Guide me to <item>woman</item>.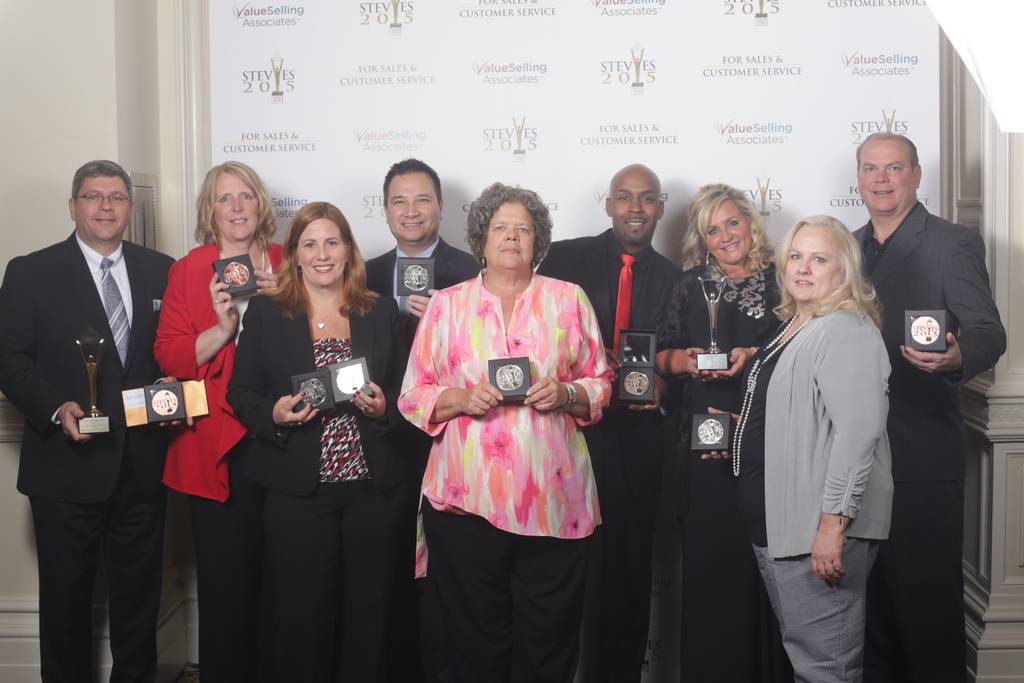
Guidance: rect(149, 160, 297, 677).
